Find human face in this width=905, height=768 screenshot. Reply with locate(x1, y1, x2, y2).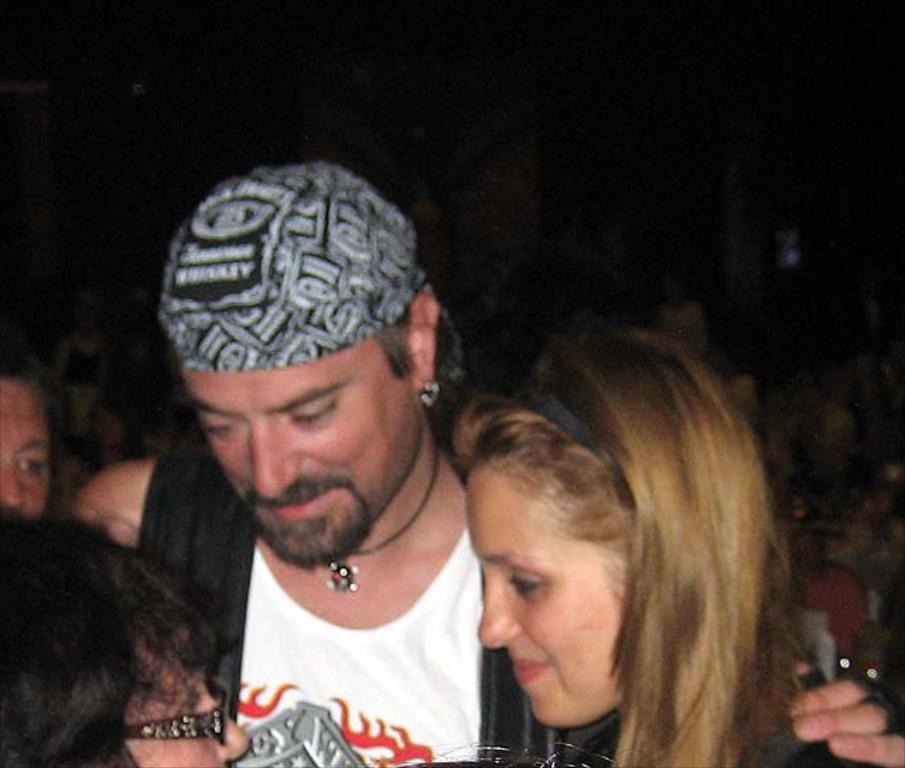
locate(182, 330, 420, 564).
